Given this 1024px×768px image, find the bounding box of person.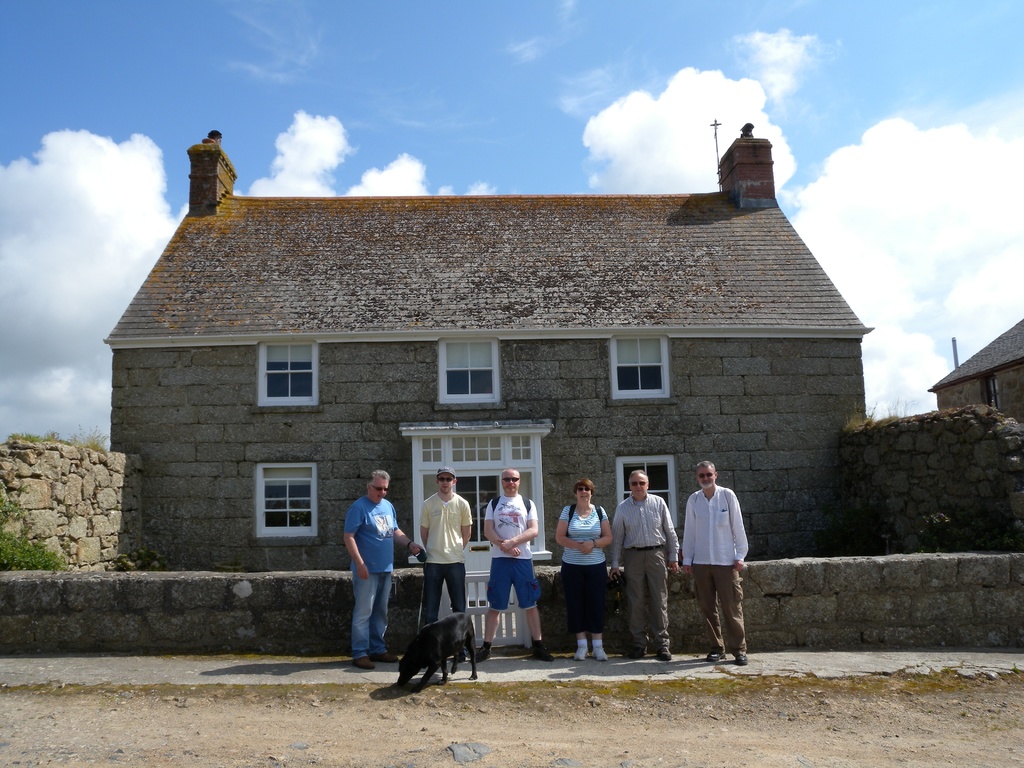
rect(419, 465, 474, 662).
